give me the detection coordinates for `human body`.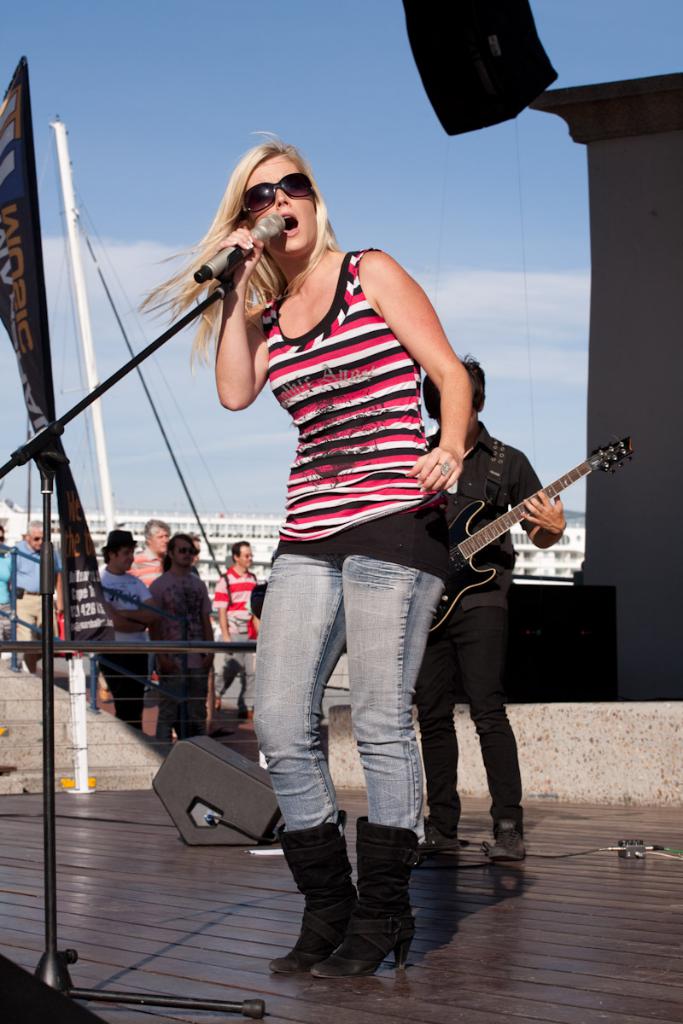
[x1=189, y1=141, x2=497, y2=881].
